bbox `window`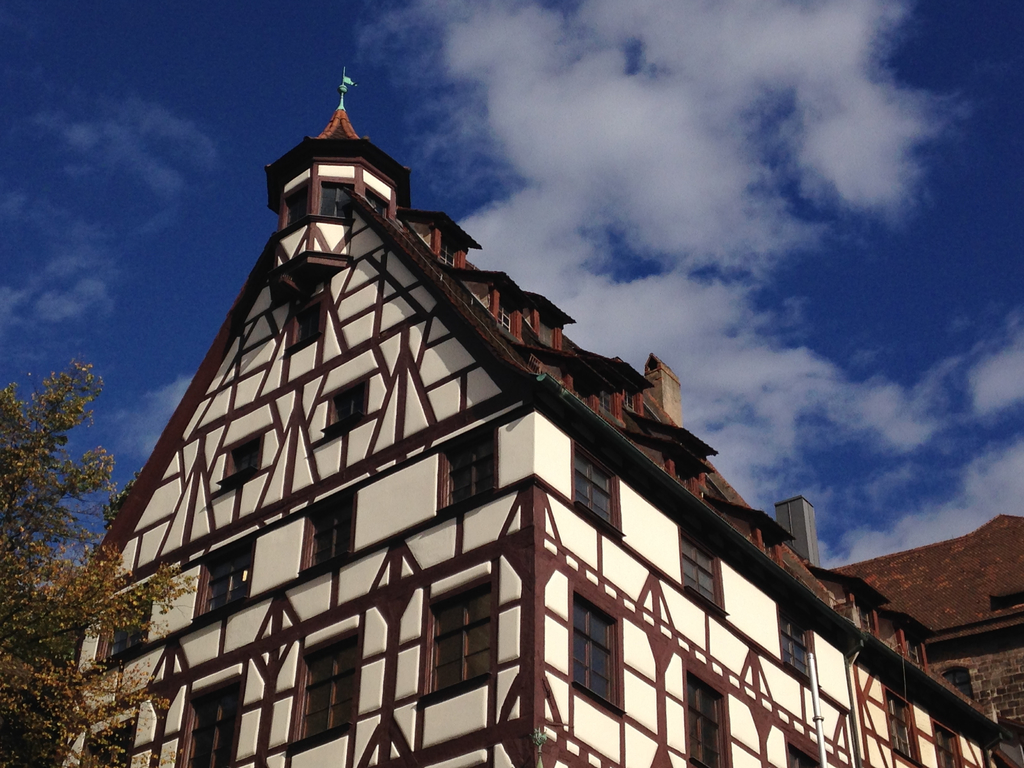
(x1=220, y1=438, x2=257, y2=483)
